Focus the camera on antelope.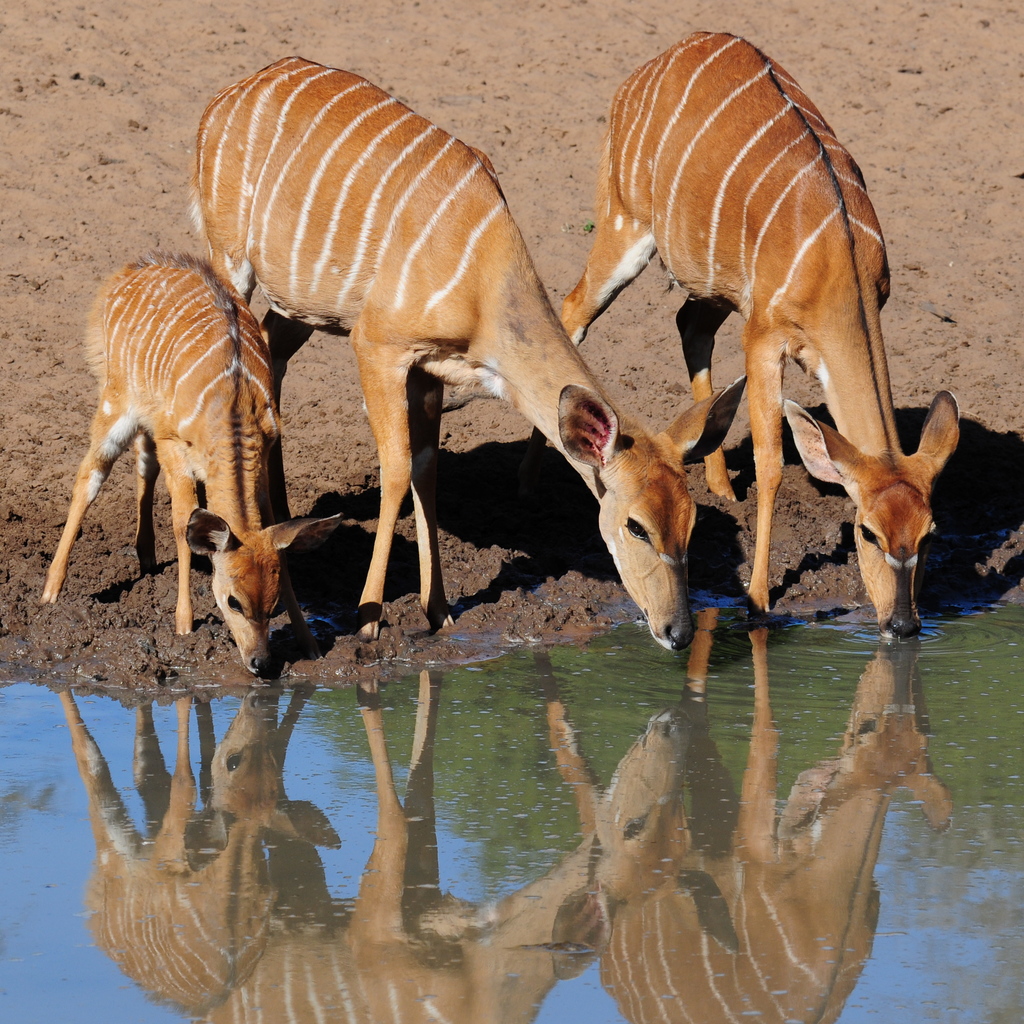
Focus region: region(561, 31, 964, 636).
